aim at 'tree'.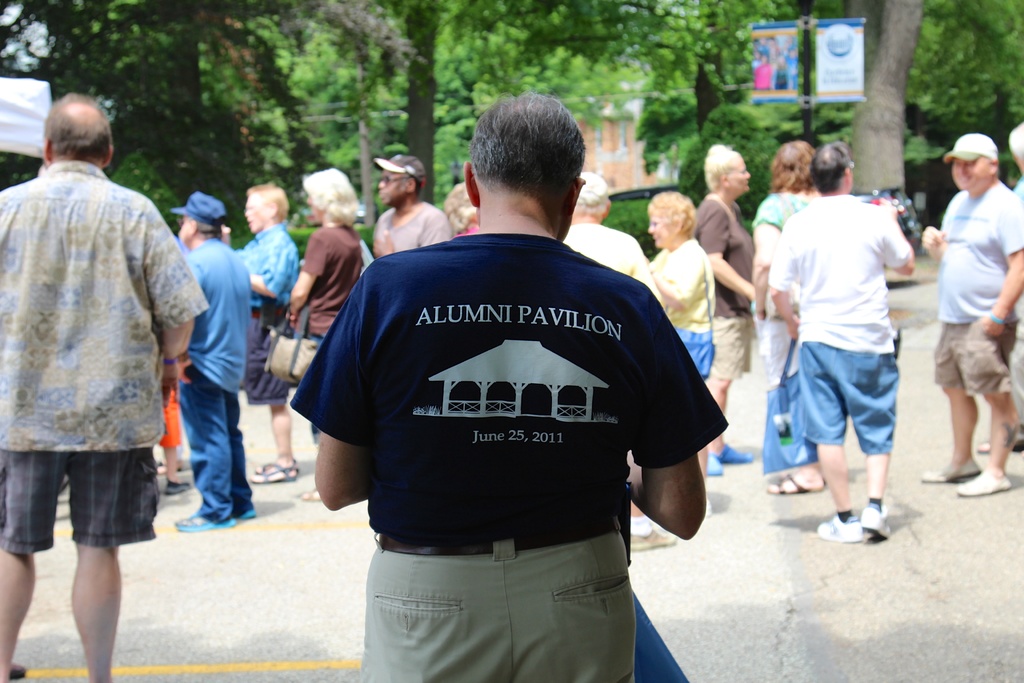
Aimed at 805:0:922:193.
